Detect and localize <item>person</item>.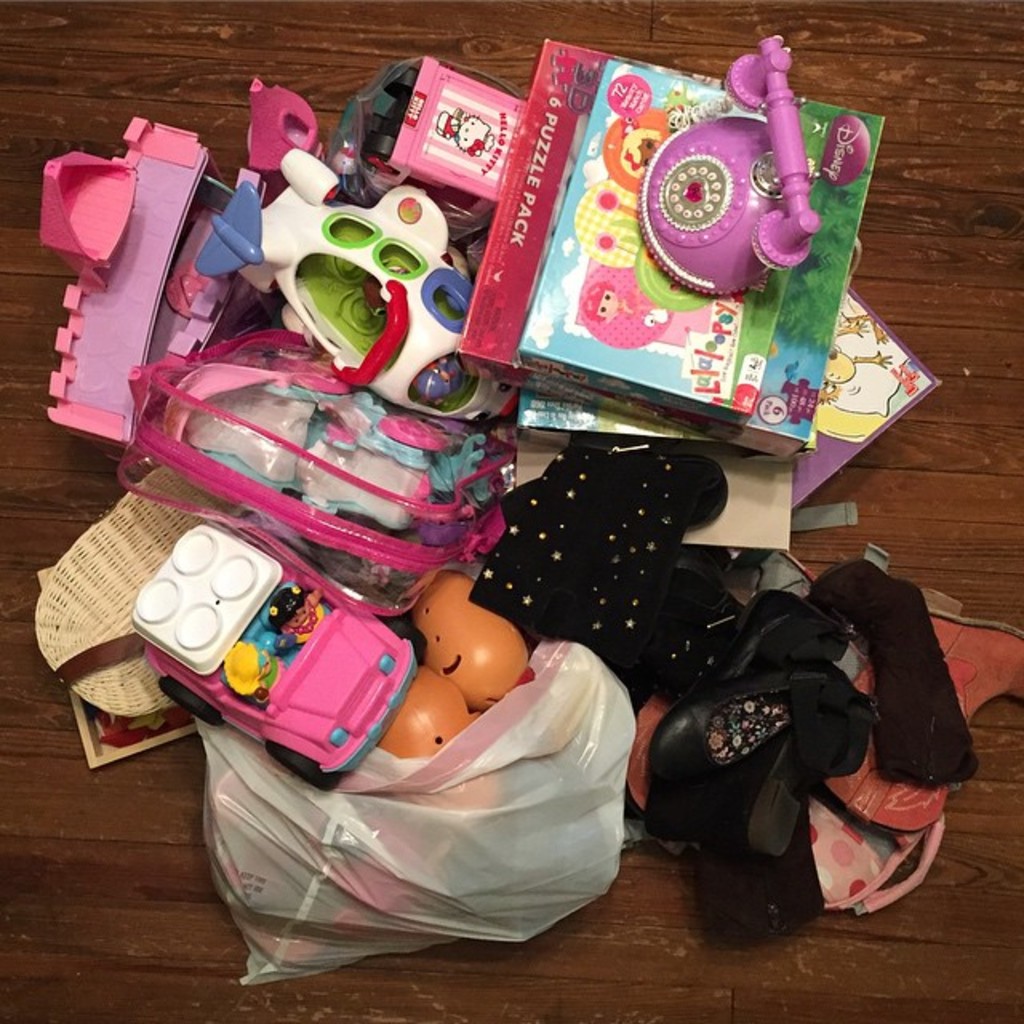
Localized at Rect(269, 579, 326, 646).
